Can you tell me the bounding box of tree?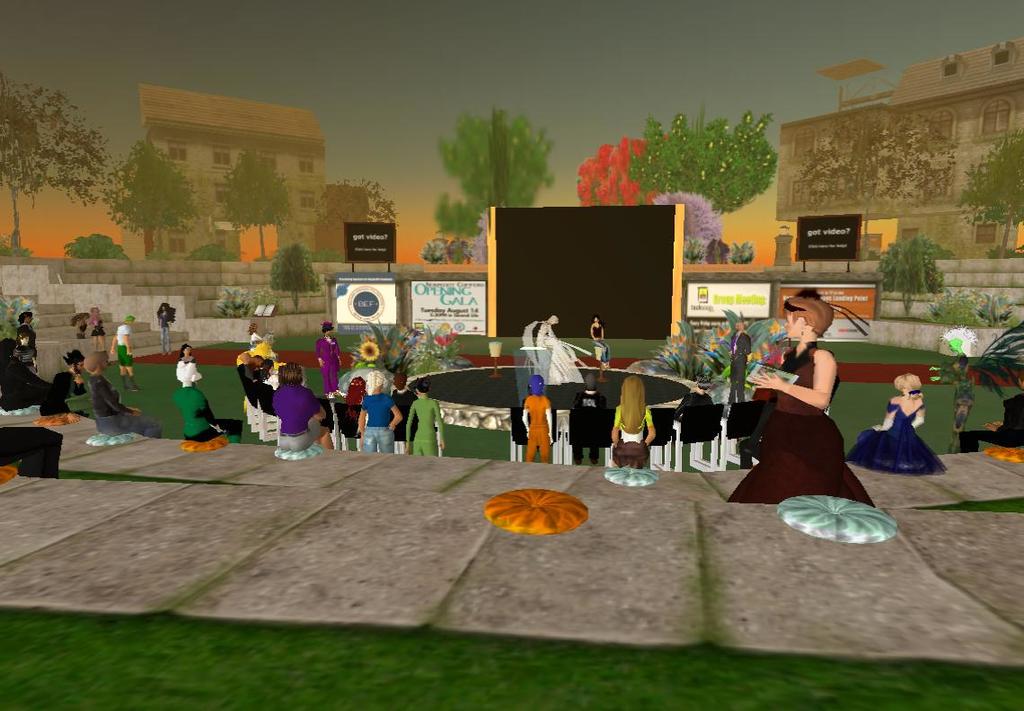
crop(0, 84, 95, 268).
